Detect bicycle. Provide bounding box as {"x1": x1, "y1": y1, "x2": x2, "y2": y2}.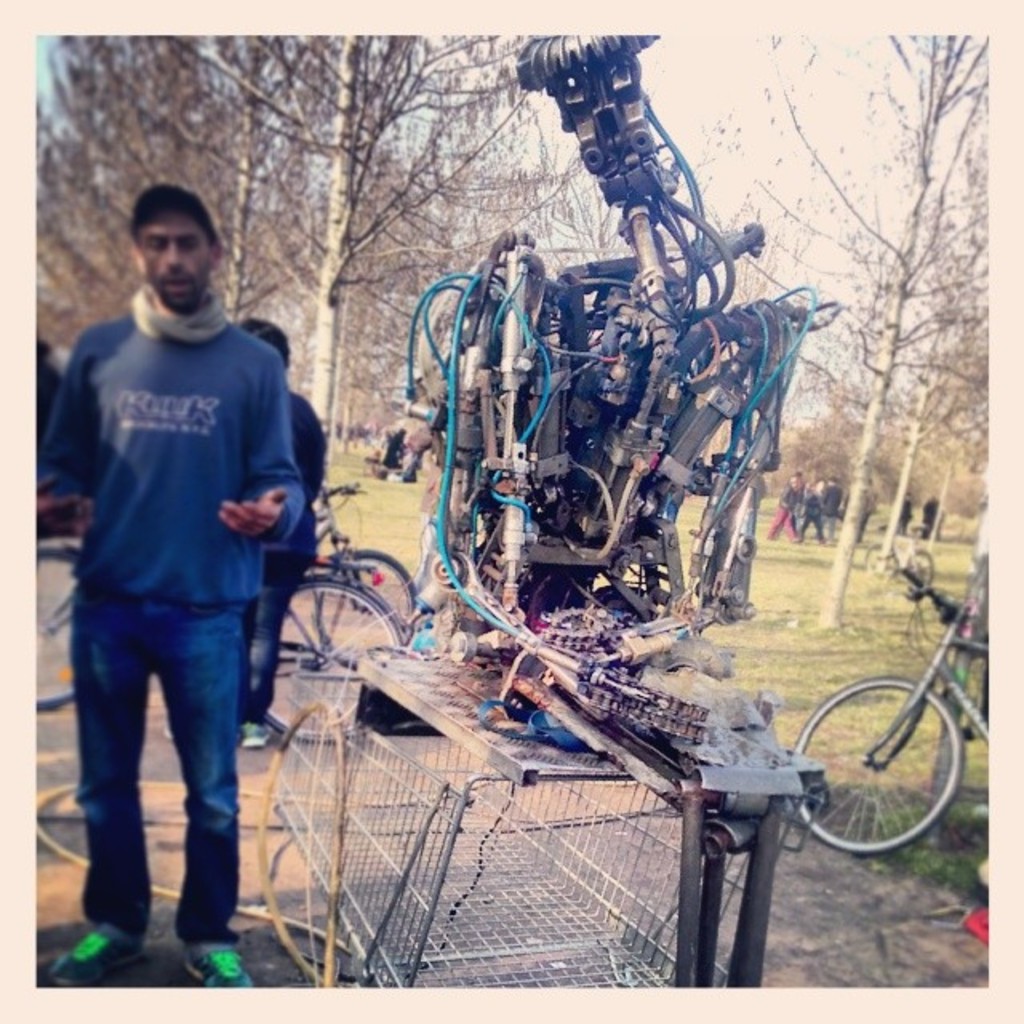
{"x1": 717, "y1": 571, "x2": 1002, "y2": 891}.
